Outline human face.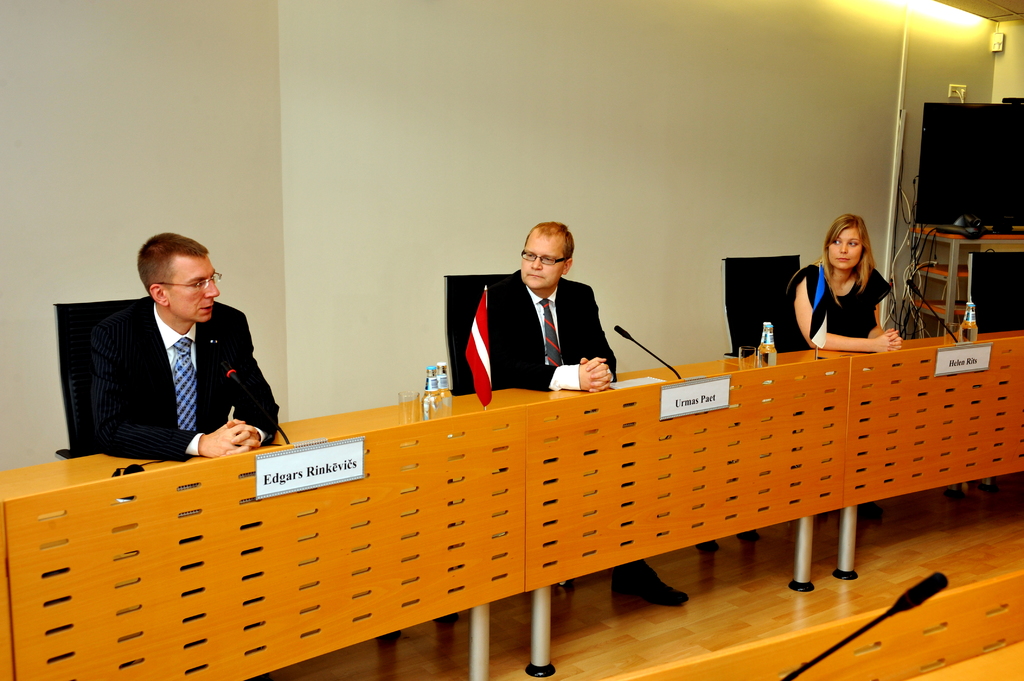
Outline: bbox=[517, 229, 567, 291].
